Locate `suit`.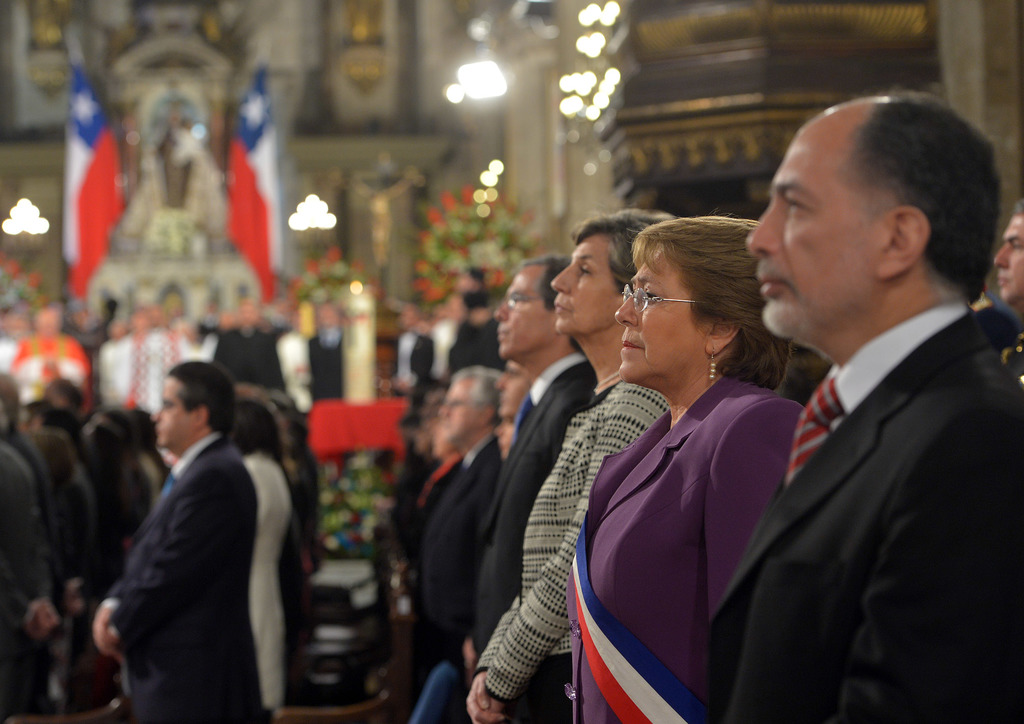
Bounding box: rect(387, 330, 436, 393).
